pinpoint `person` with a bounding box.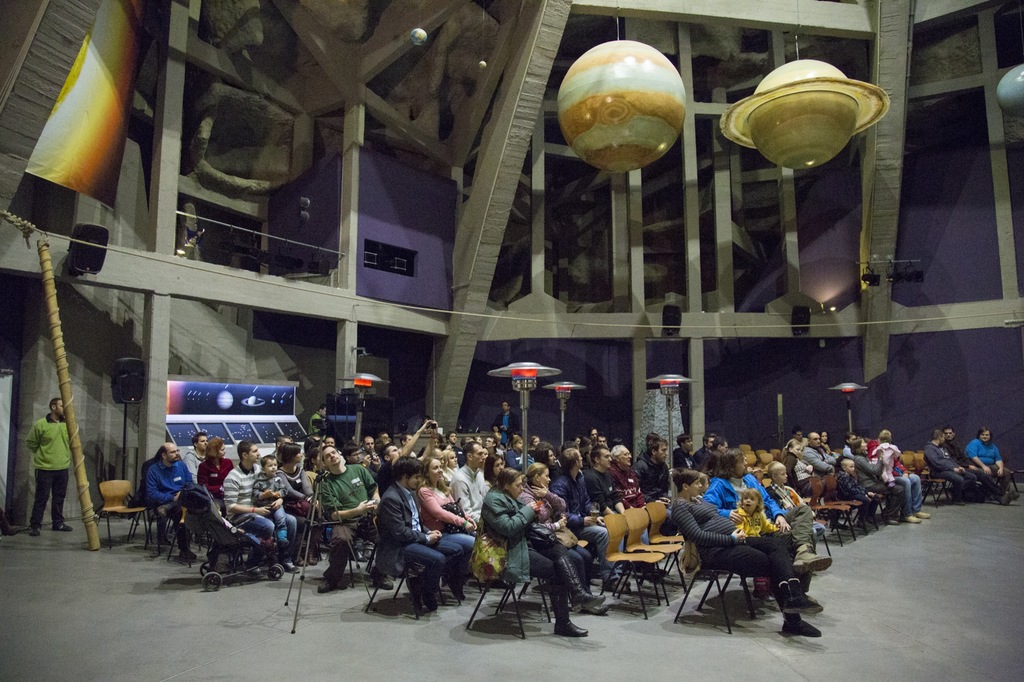
region(946, 424, 1001, 499).
